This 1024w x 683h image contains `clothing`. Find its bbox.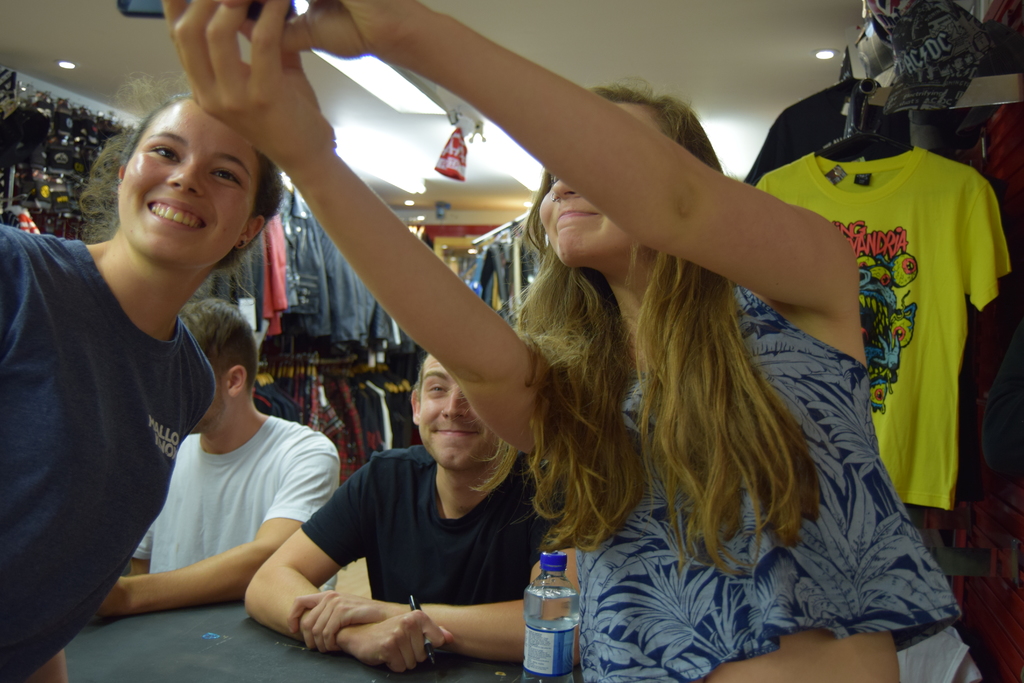
box=[186, 181, 444, 488].
